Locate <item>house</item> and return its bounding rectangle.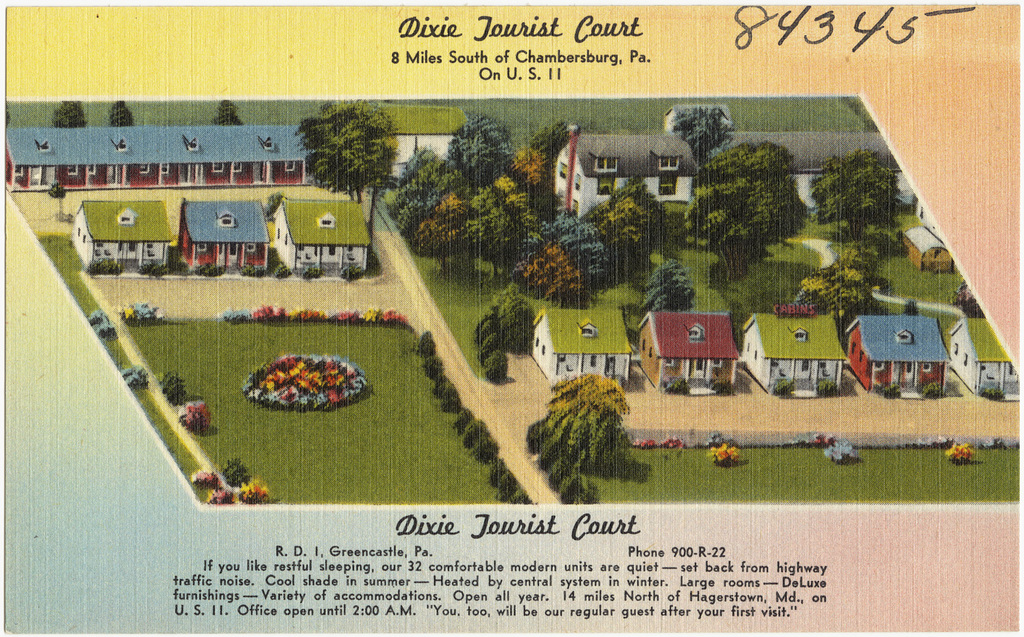
184 202 270 278.
